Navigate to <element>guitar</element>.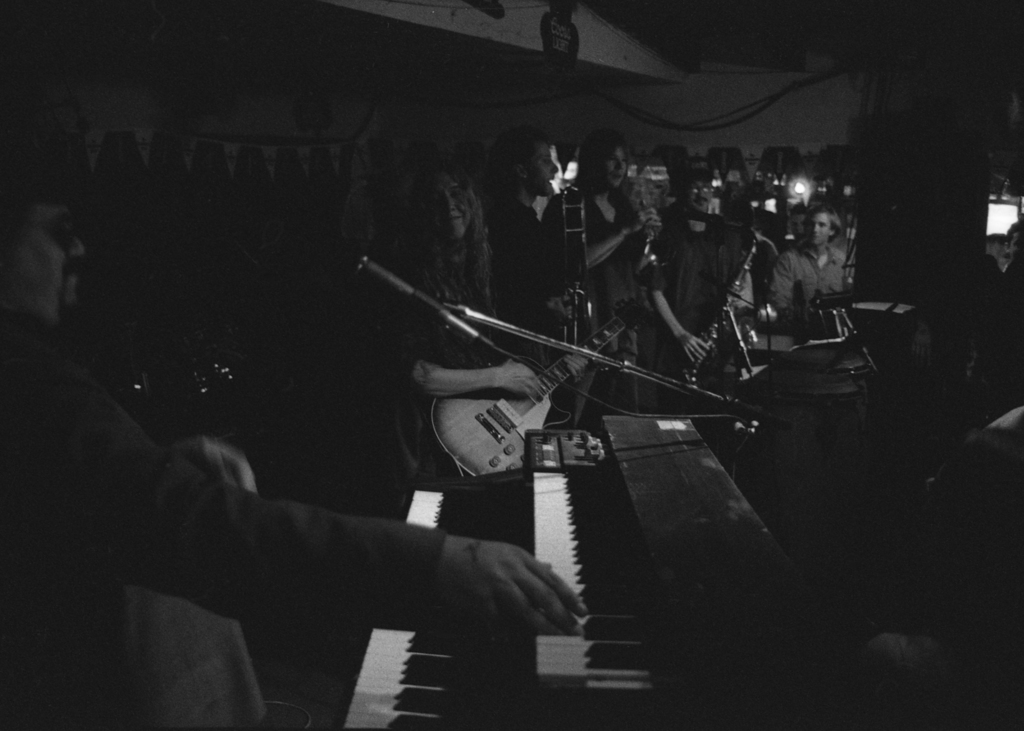
Navigation target: x1=682 y1=198 x2=776 y2=390.
